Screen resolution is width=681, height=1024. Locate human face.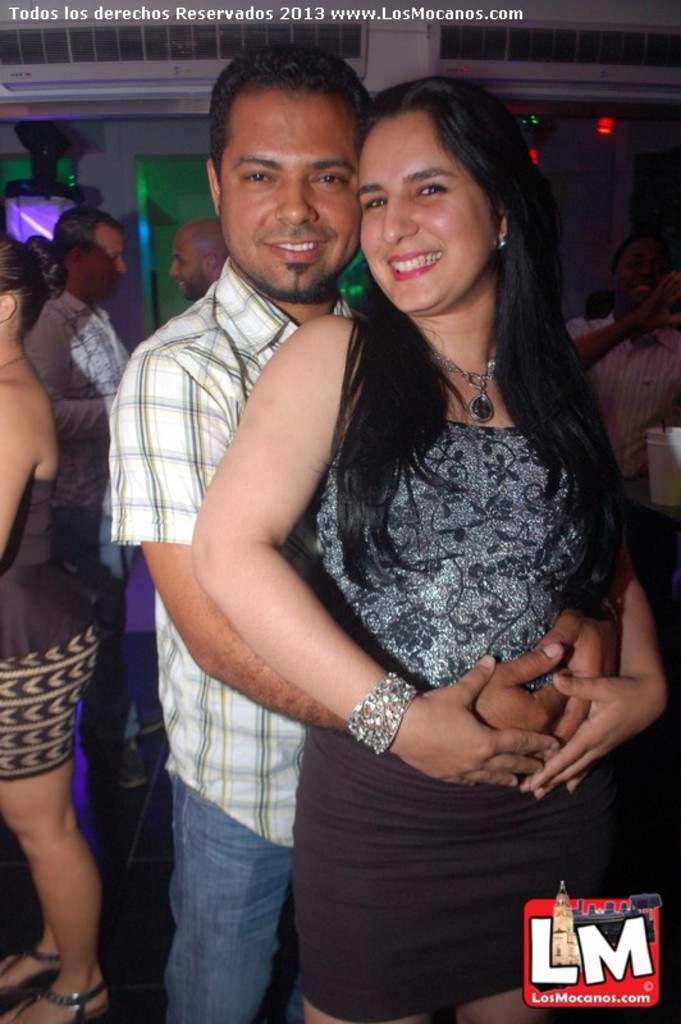
Rect(617, 238, 668, 307).
